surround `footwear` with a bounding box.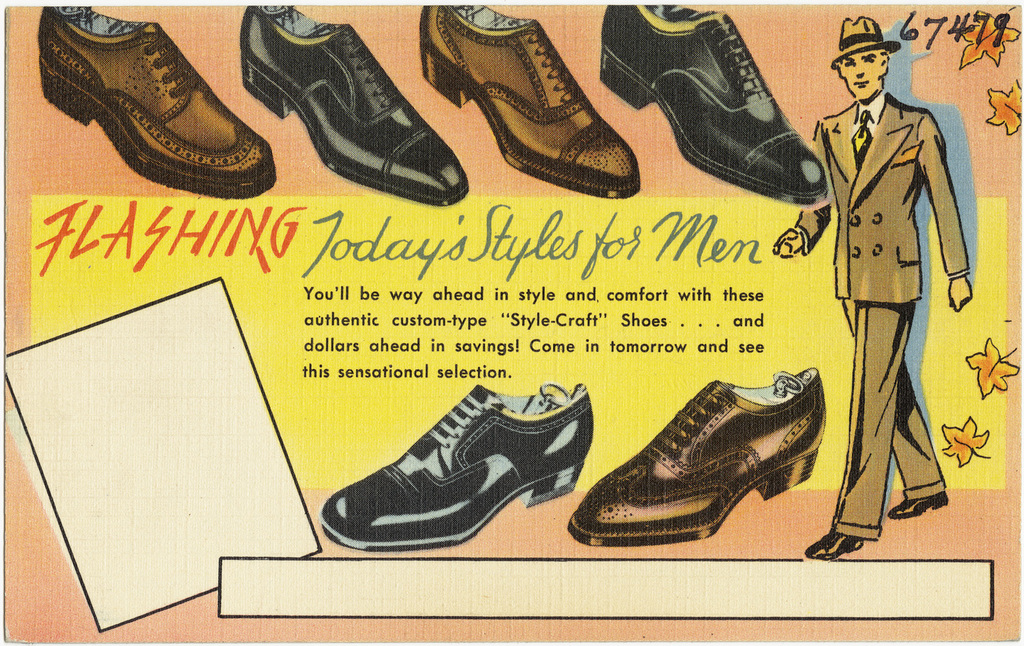
select_region(564, 372, 825, 547).
